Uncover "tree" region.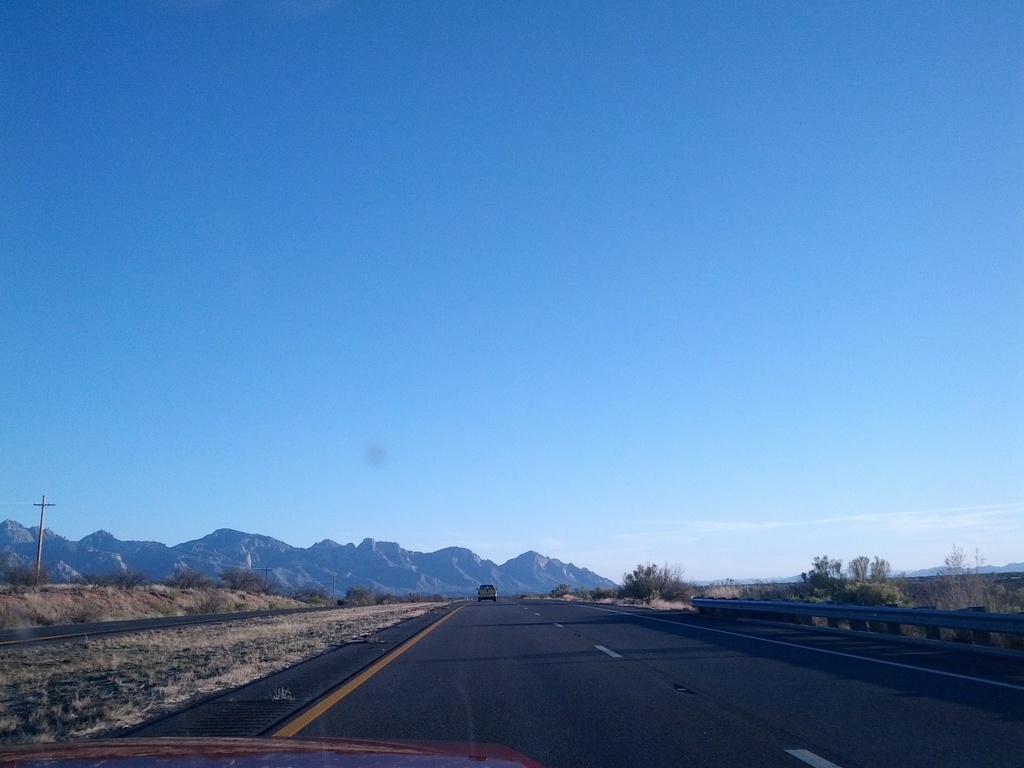
Uncovered: region(548, 583, 571, 602).
